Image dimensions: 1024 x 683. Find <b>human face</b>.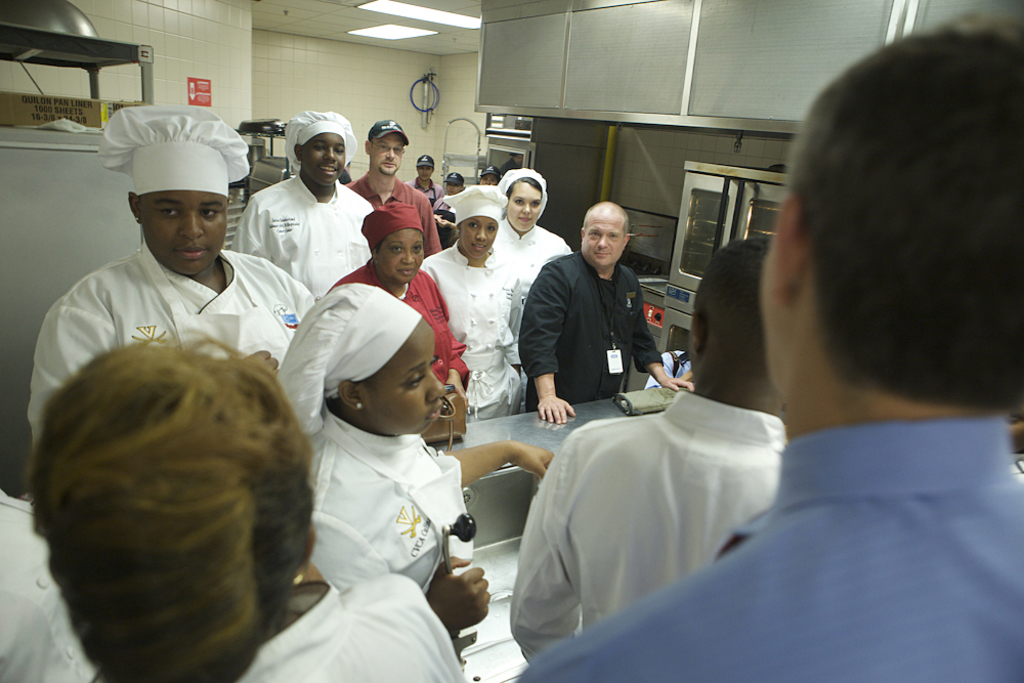
box=[584, 222, 624, 268].
